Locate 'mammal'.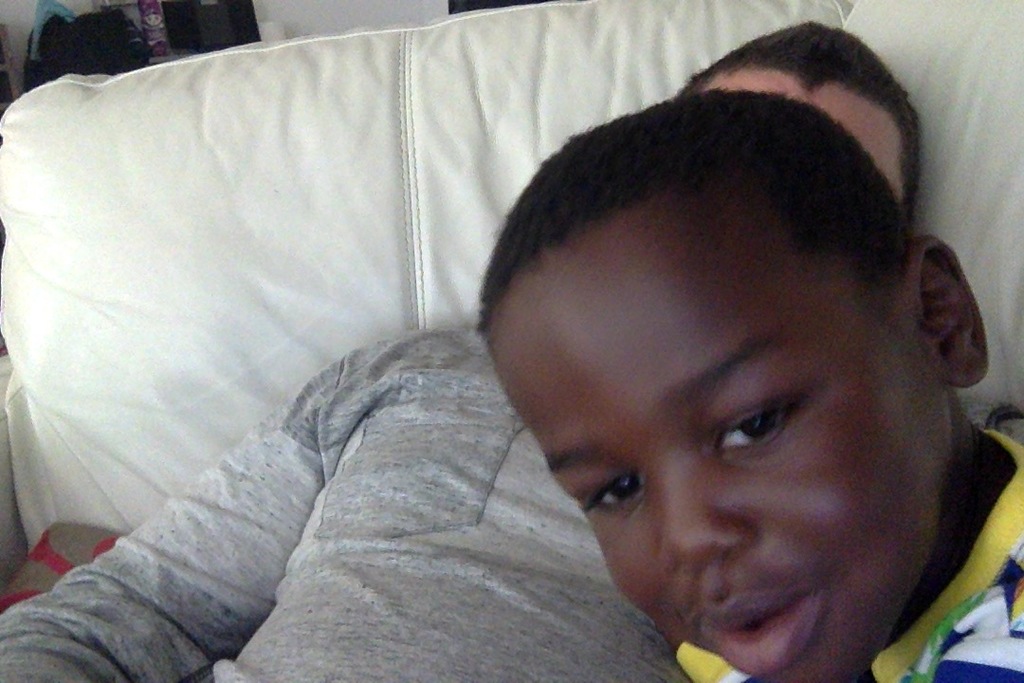
Bounding box: detection(484, 82, 1023, 682).
